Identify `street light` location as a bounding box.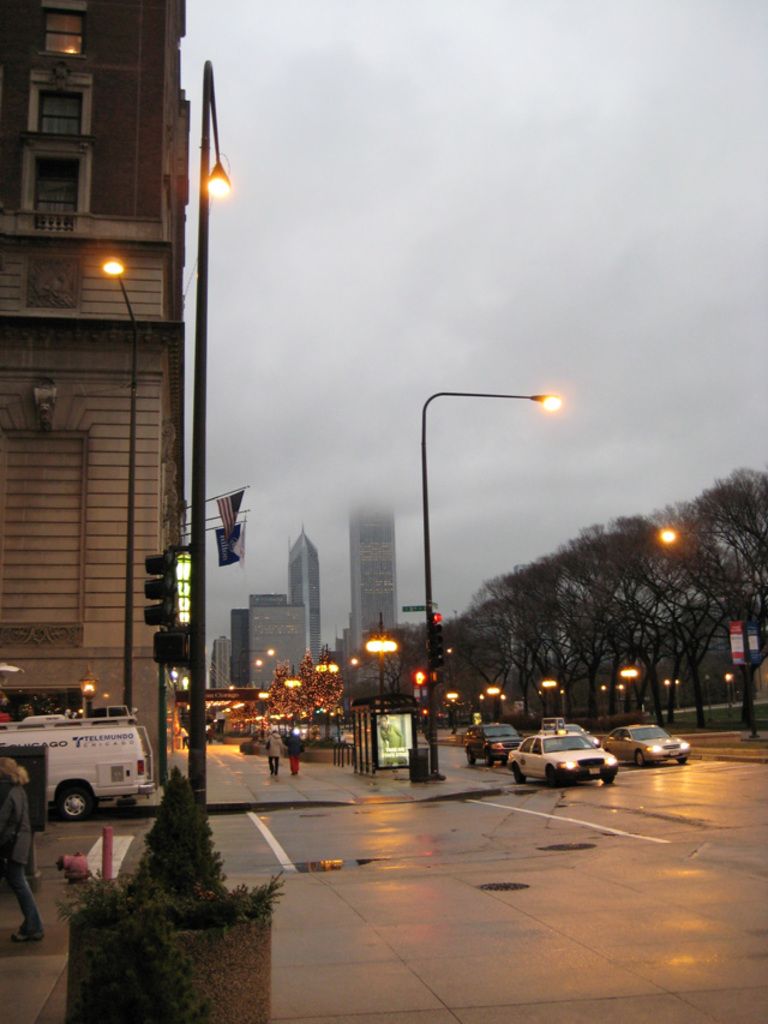
78 665 104 721.
